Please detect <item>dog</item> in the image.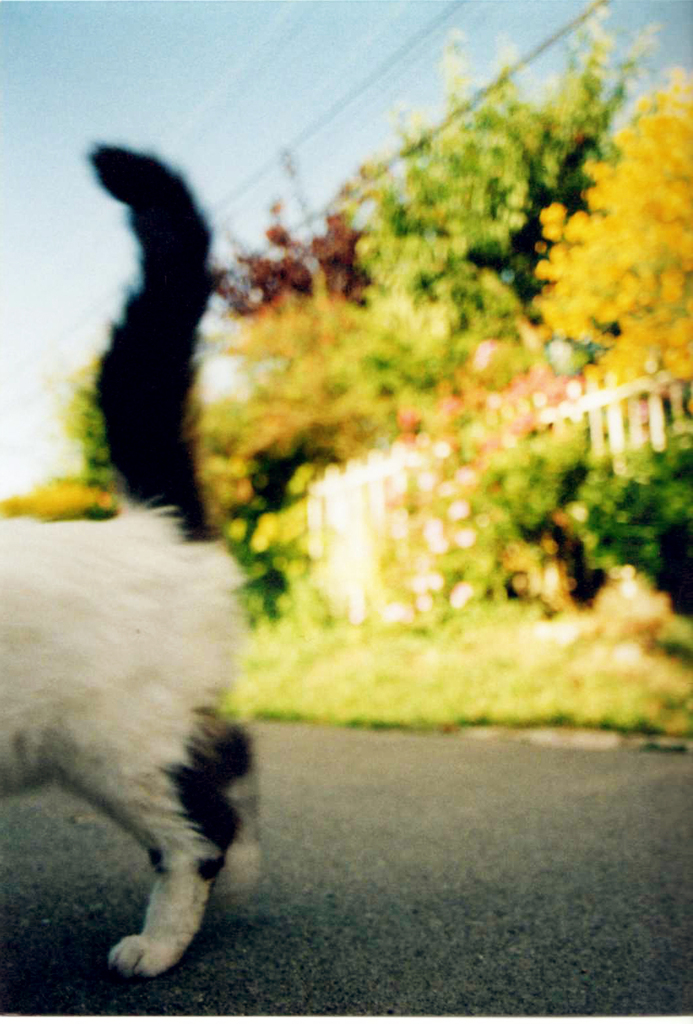
(0,135,261,980).
